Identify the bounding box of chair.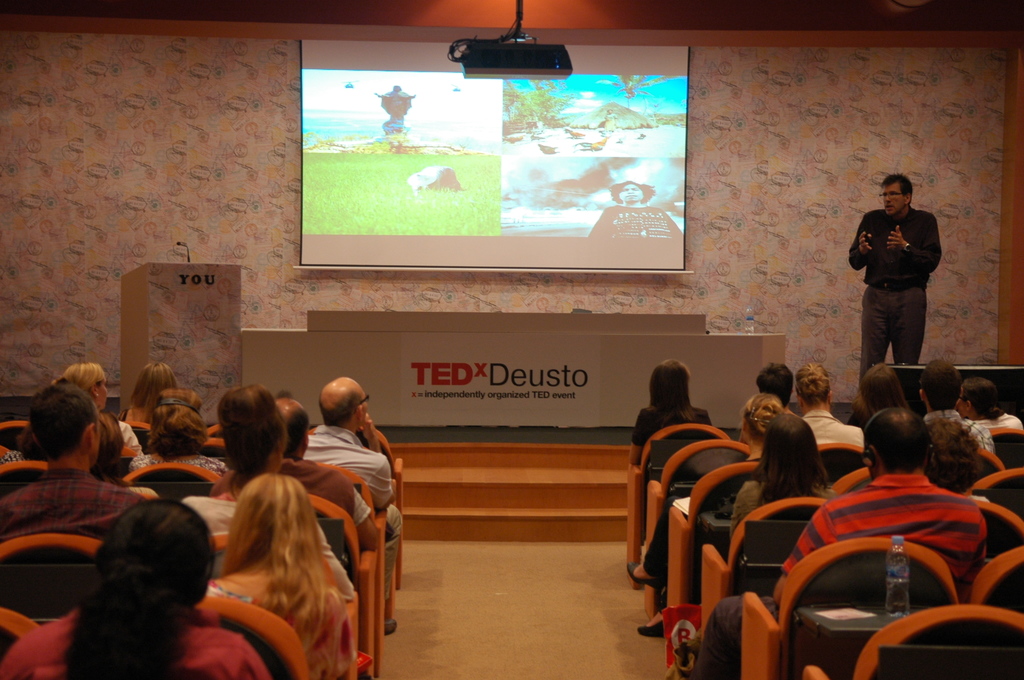
698:496:827:647.
